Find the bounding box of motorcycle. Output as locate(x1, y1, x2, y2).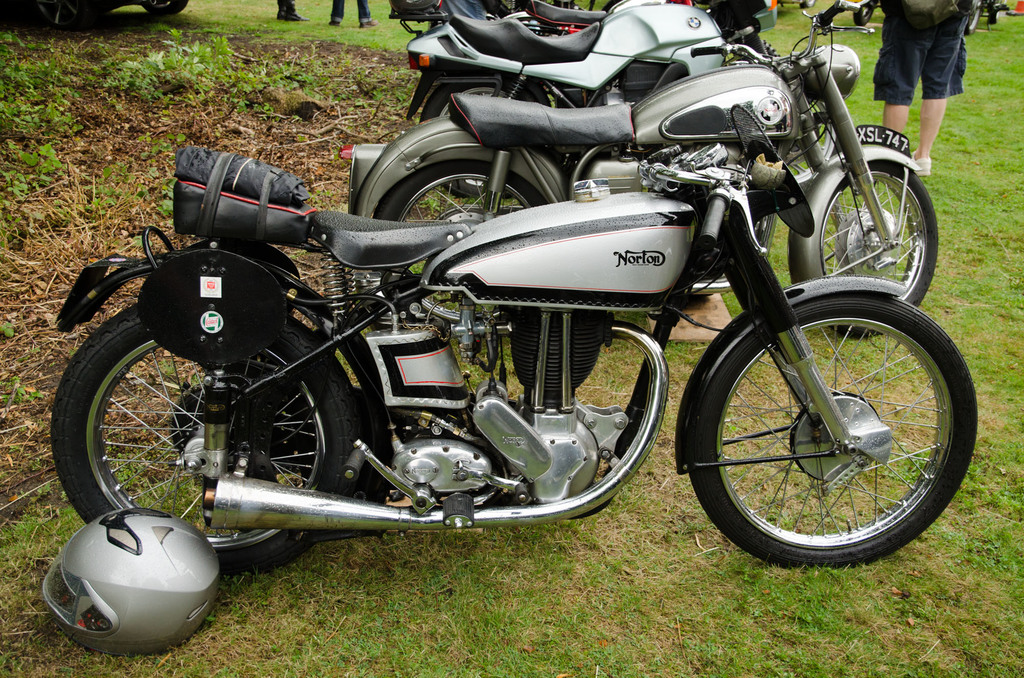
locate(47, 100, 977, 569).
